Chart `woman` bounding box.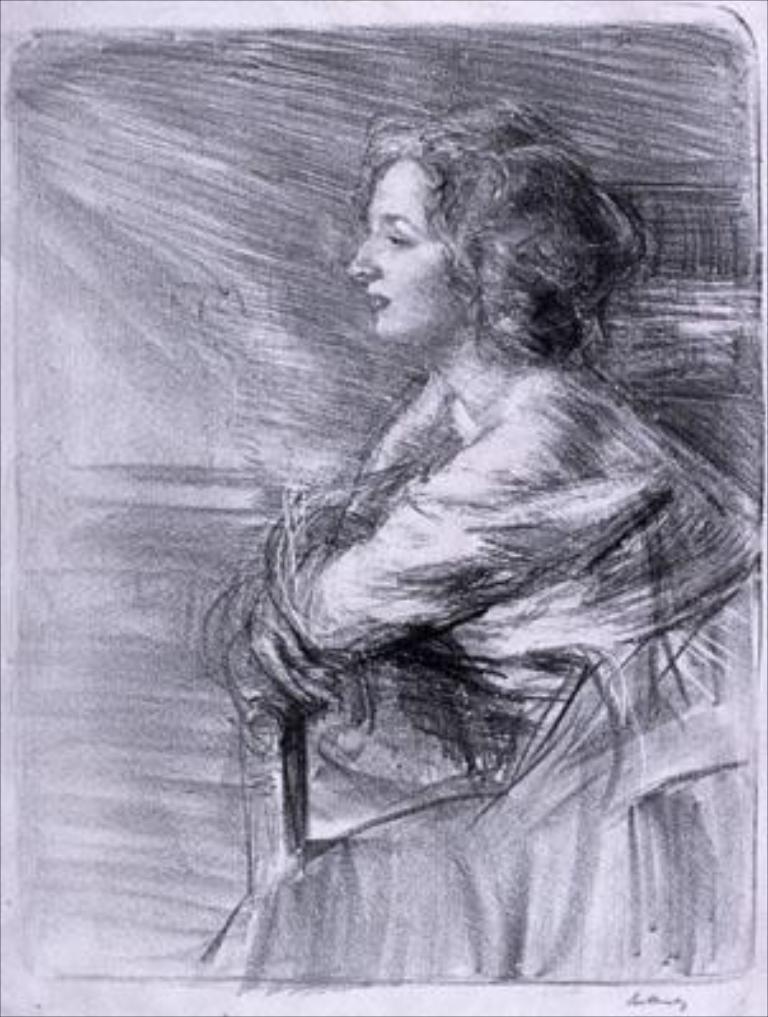
Charted: (130, 74, 743, 941).
